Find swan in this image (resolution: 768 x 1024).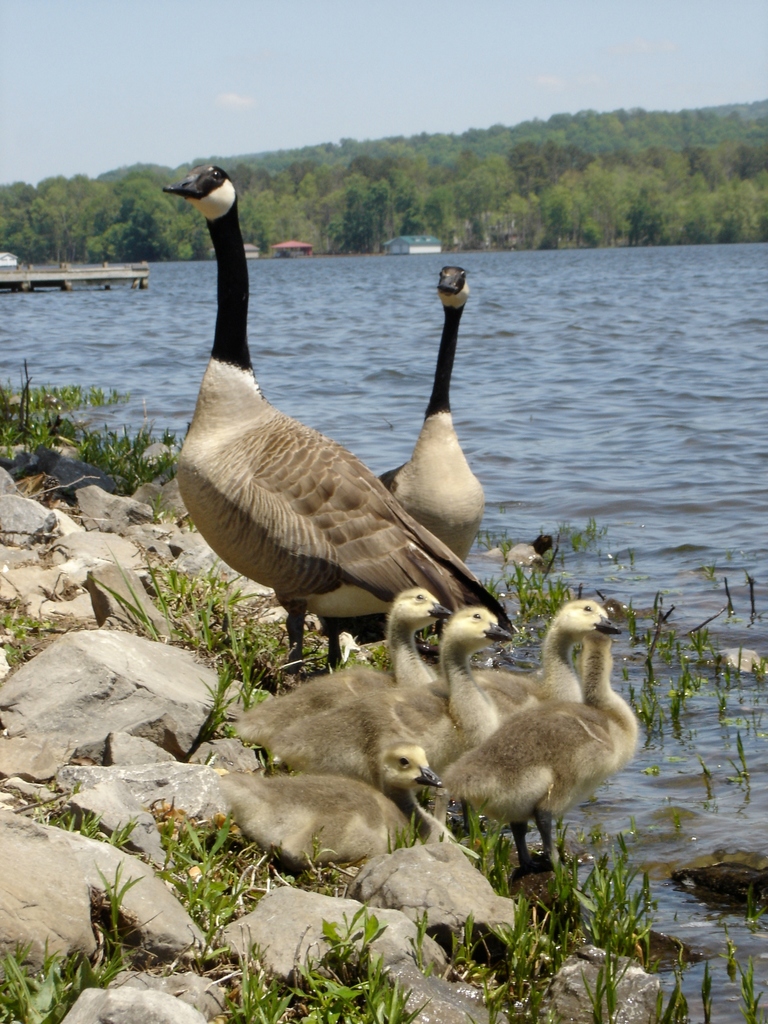
[371,262,477,559].
